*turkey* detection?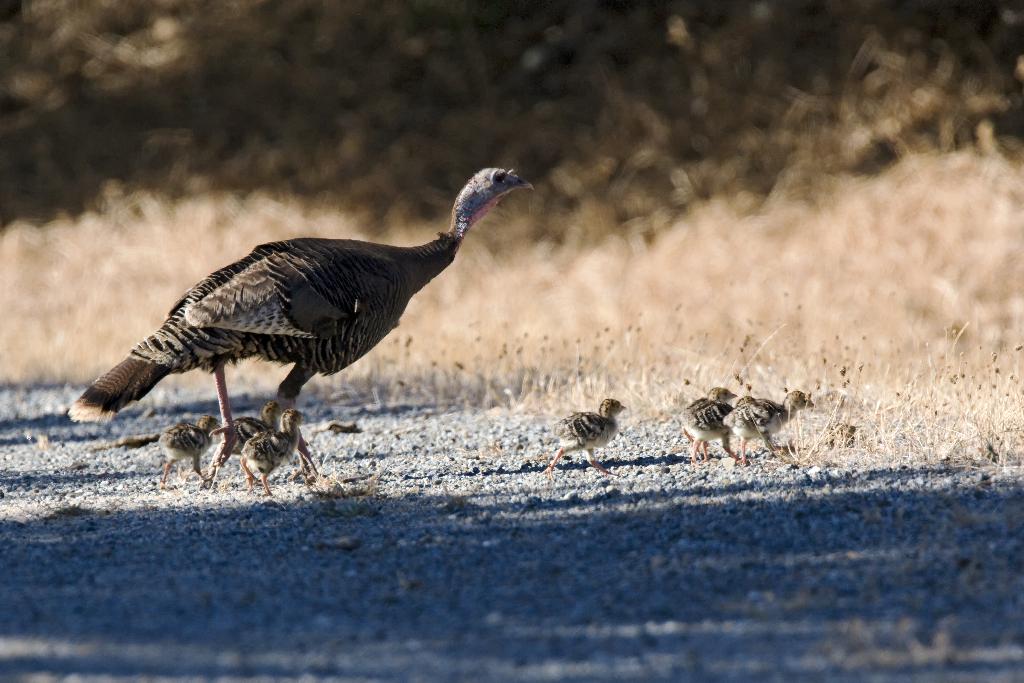
(544,399,630,473)
